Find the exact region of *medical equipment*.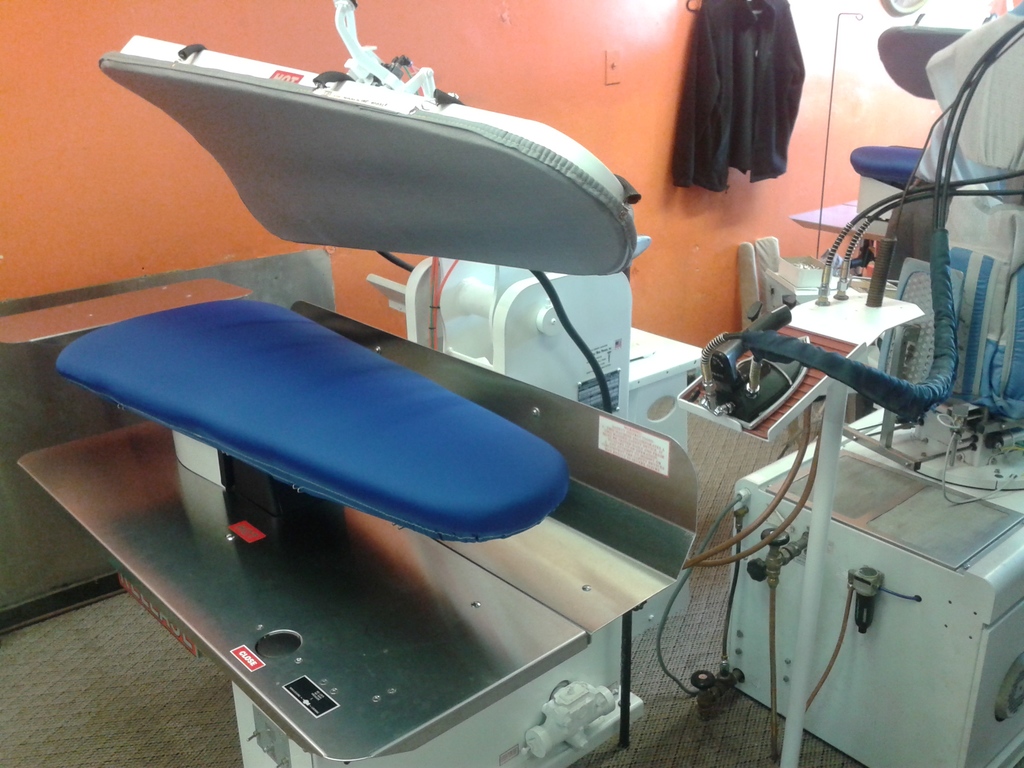
Exact region: [left=691, top=0, right=1023, bottom=767].
